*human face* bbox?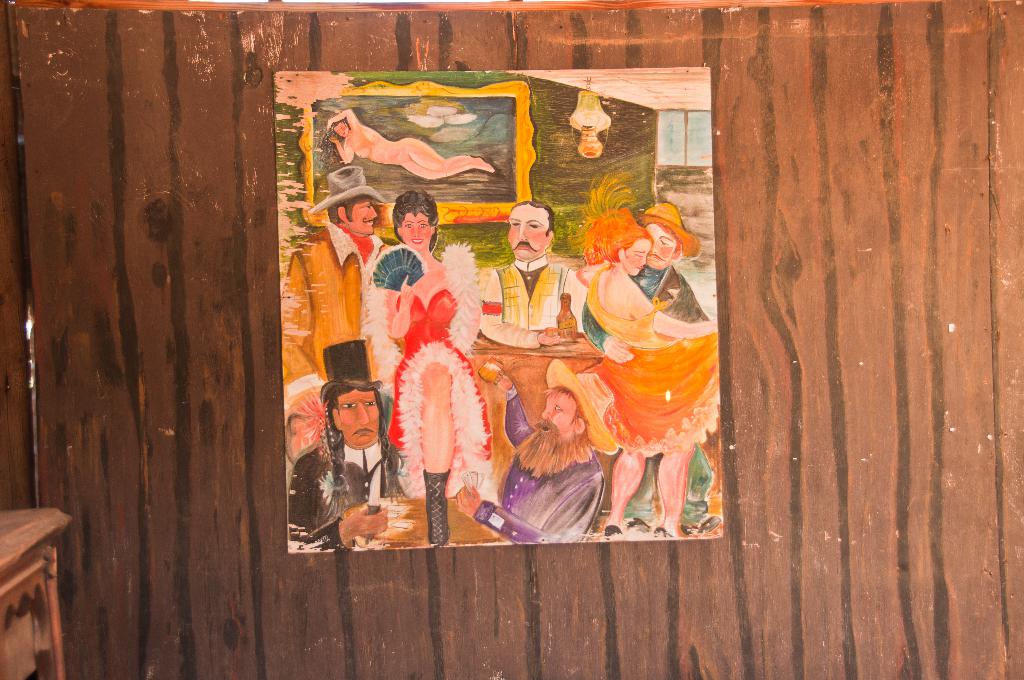
Rect(339, 390, 378, 441)
